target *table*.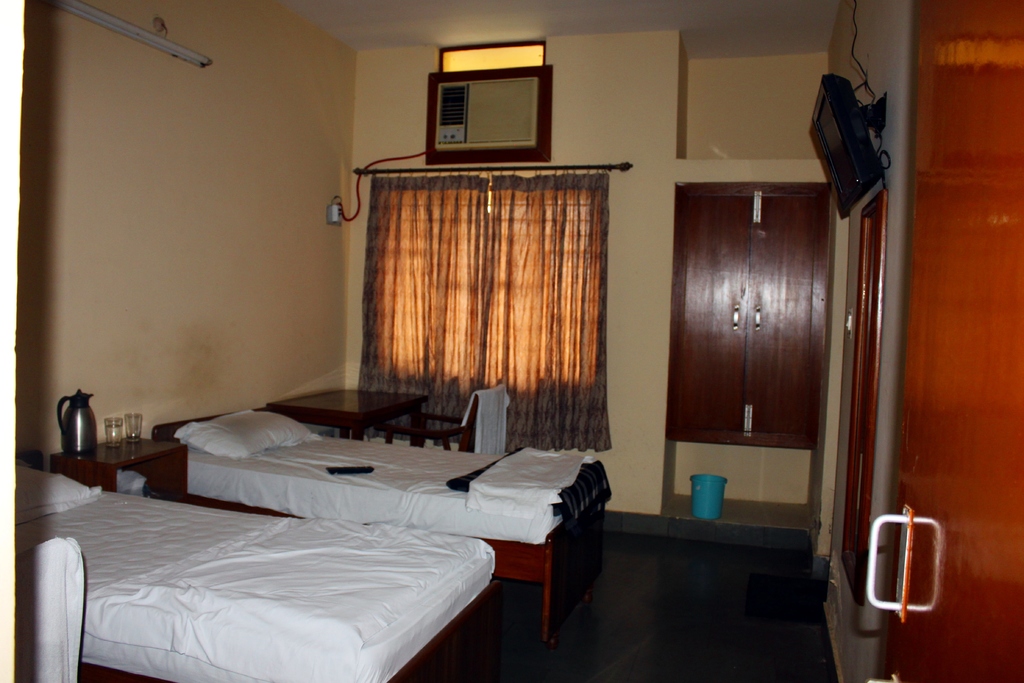
Target region: box(271, 383, 424, 447).
